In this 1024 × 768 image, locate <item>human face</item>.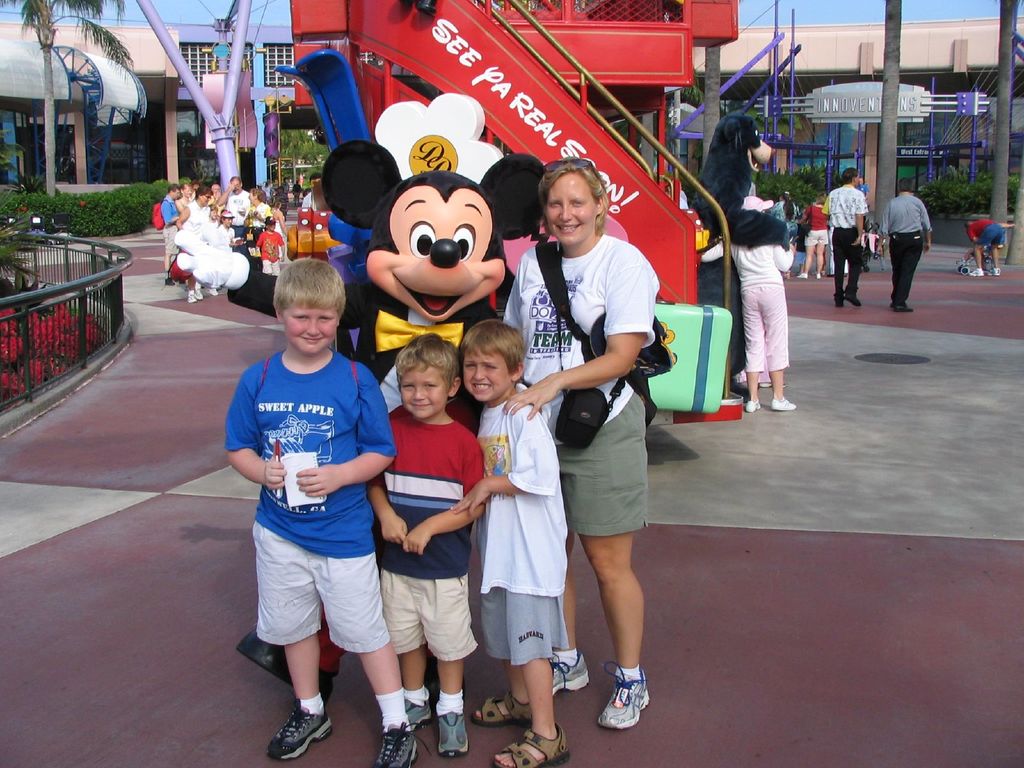
Bounding box: [left=169, top=189, right=182, bottom=200].
